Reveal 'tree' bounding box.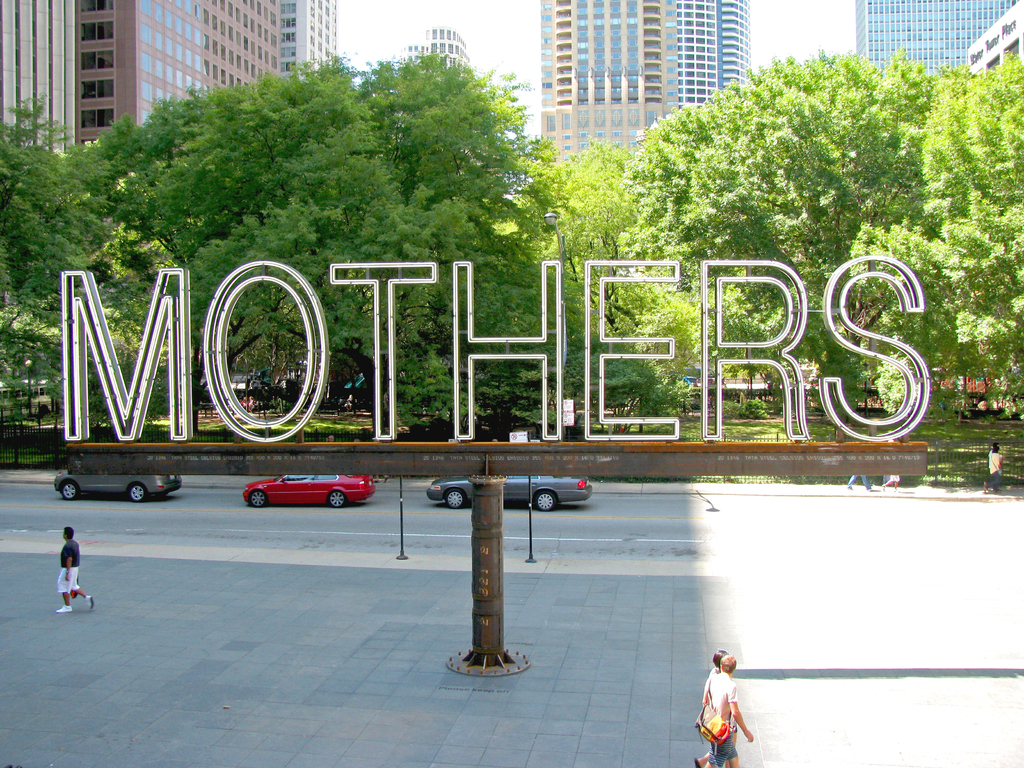
Revealed: 0,85,108,429.
